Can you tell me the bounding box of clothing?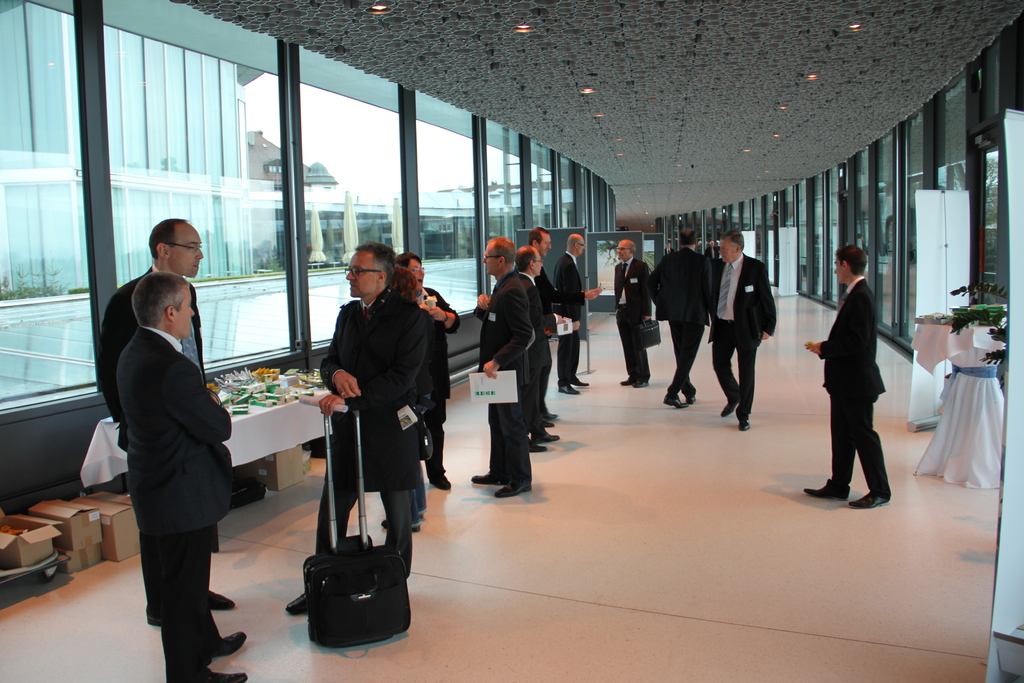
<region>548, 247, 586, 399</region>.
